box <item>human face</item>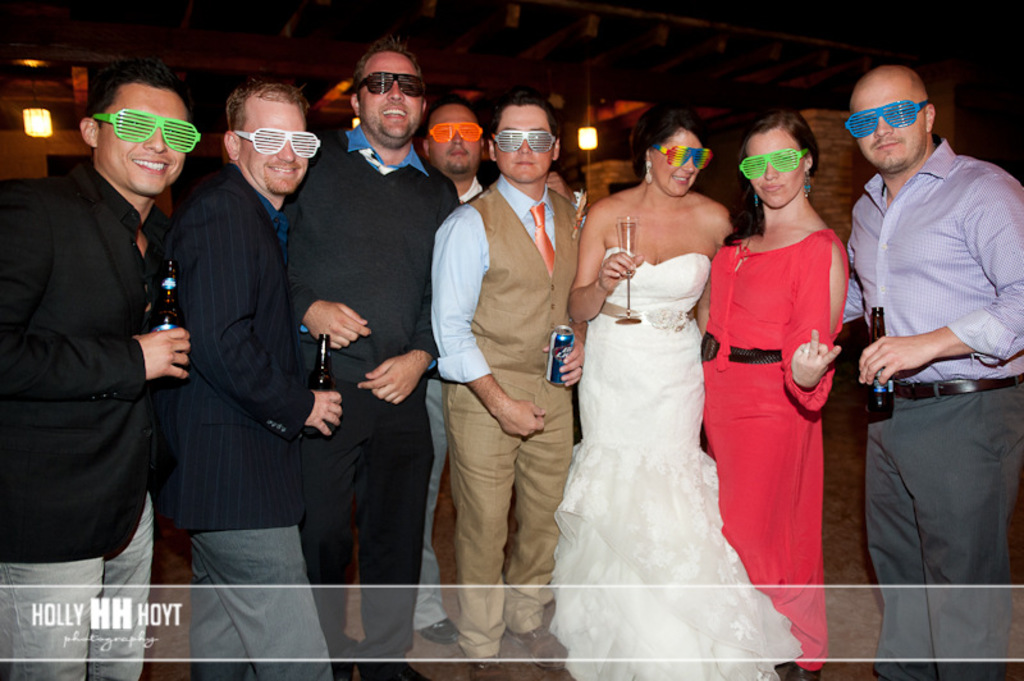
[237,99,306,192]
